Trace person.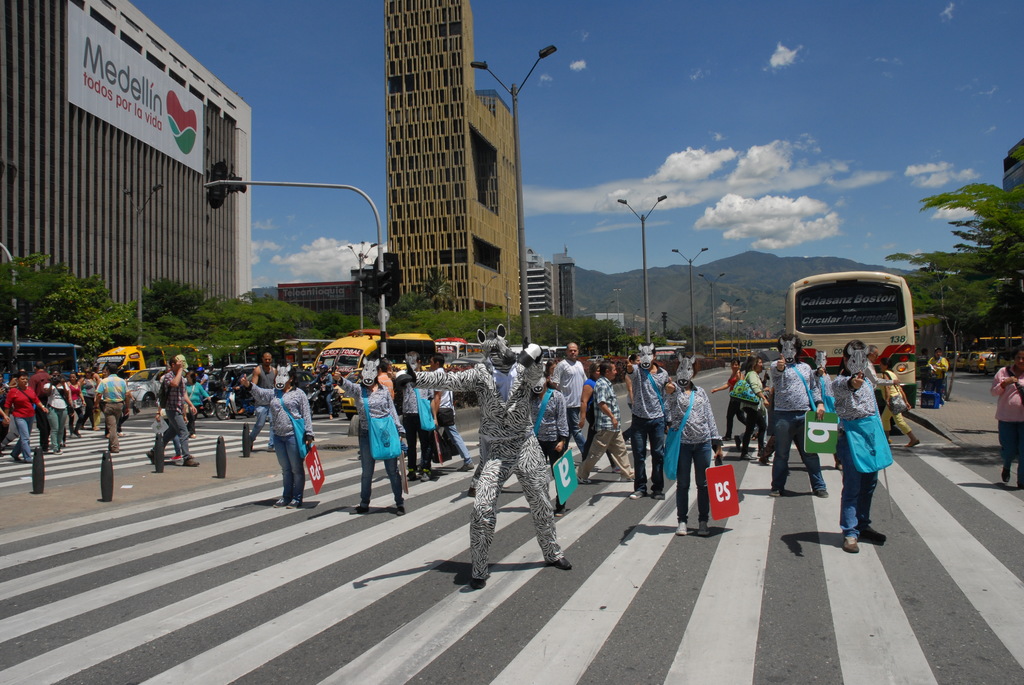
Traced to [x1=0, y1=398, x2=11, y2=455].
